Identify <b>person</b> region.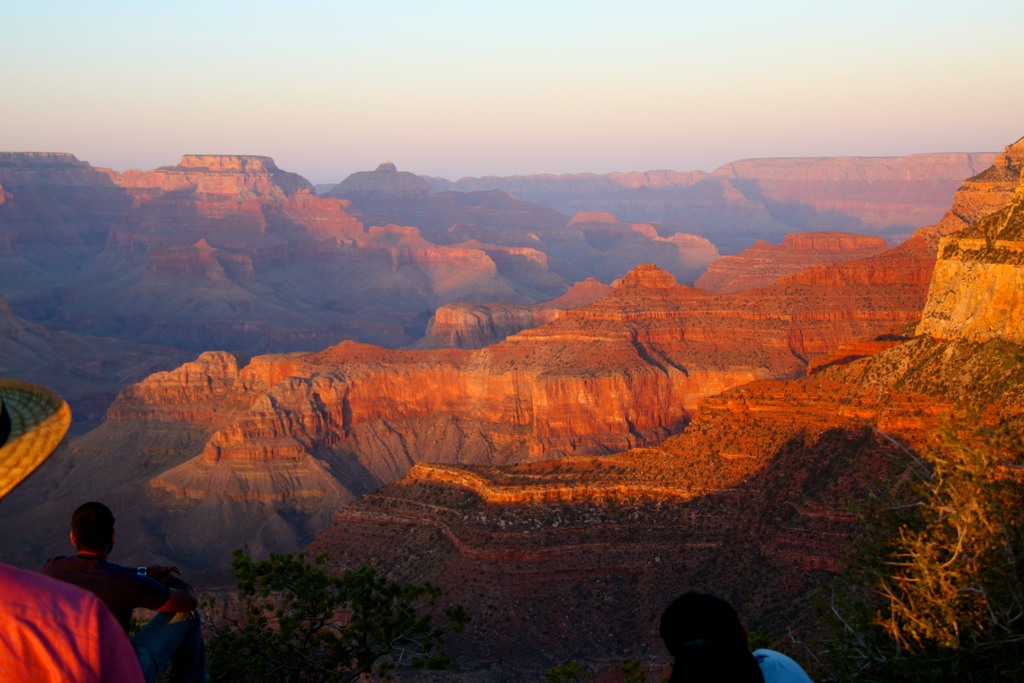
Region: (0,381,141,682).
